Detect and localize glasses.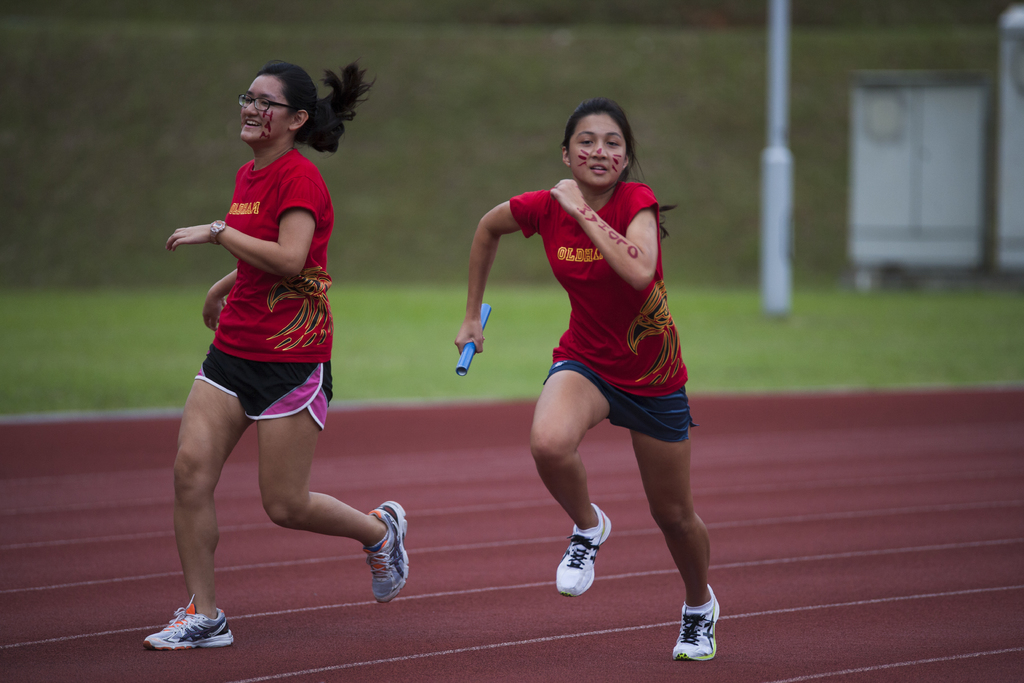
Localized at [234,90,307,108].
